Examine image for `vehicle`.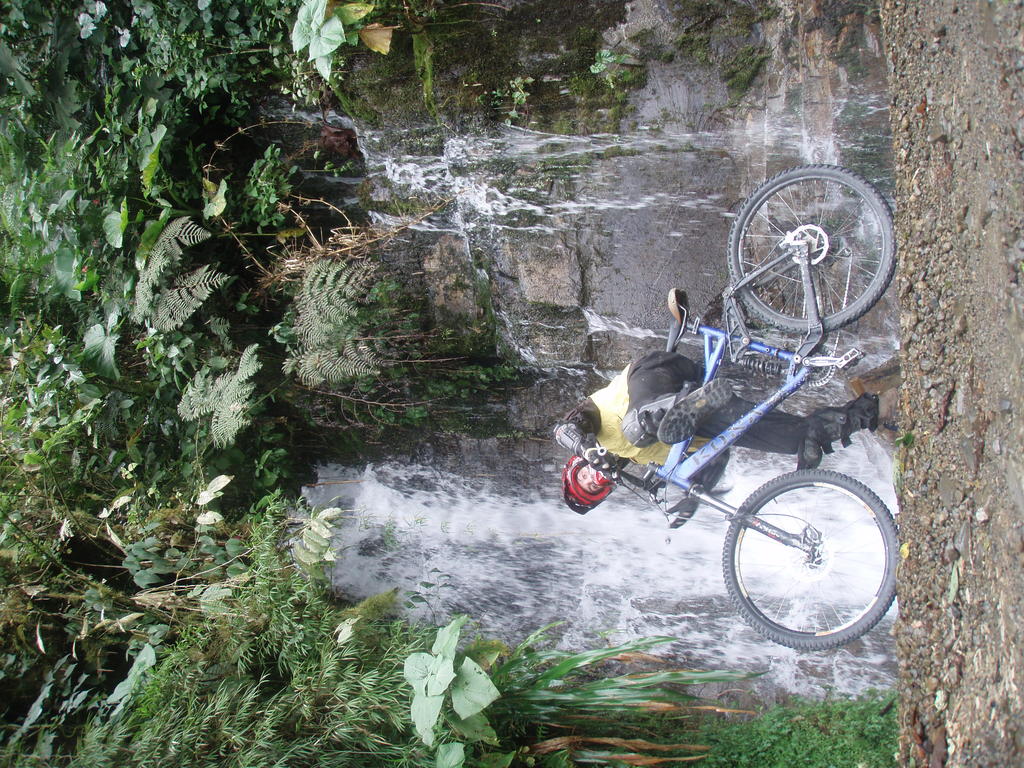
Examination result: <region>598, 156, 895, 651</region>.
